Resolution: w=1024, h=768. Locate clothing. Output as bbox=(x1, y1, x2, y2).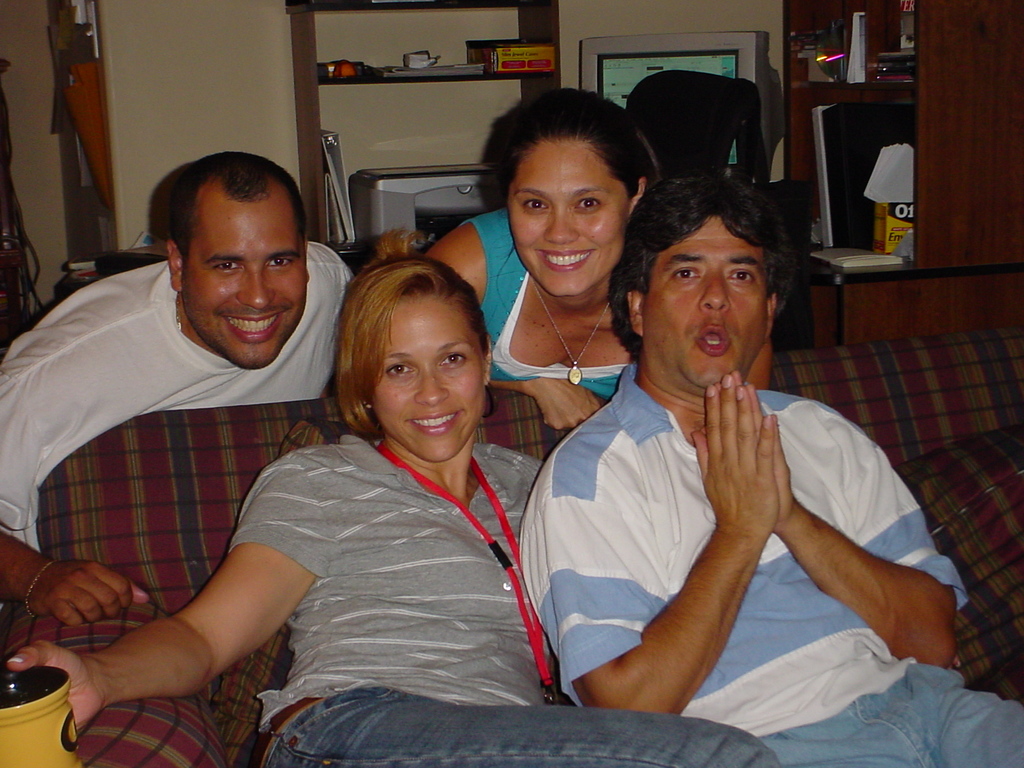
bbox=(447, 208, 637, 397).
